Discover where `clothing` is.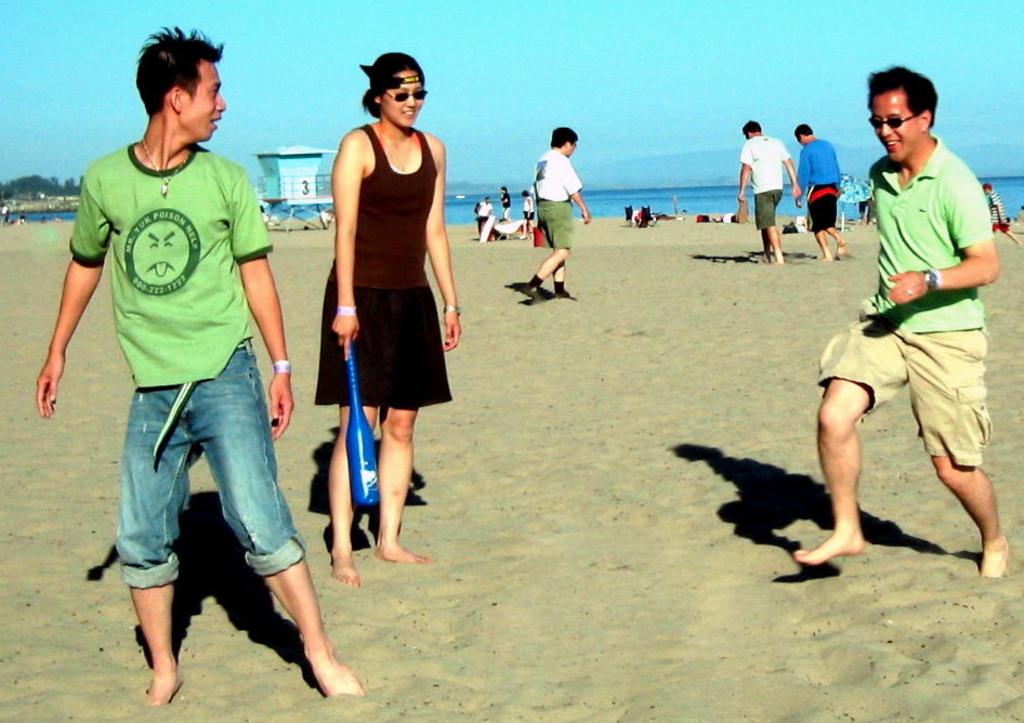
Discovered at <box>67,130,276,594</box>.
